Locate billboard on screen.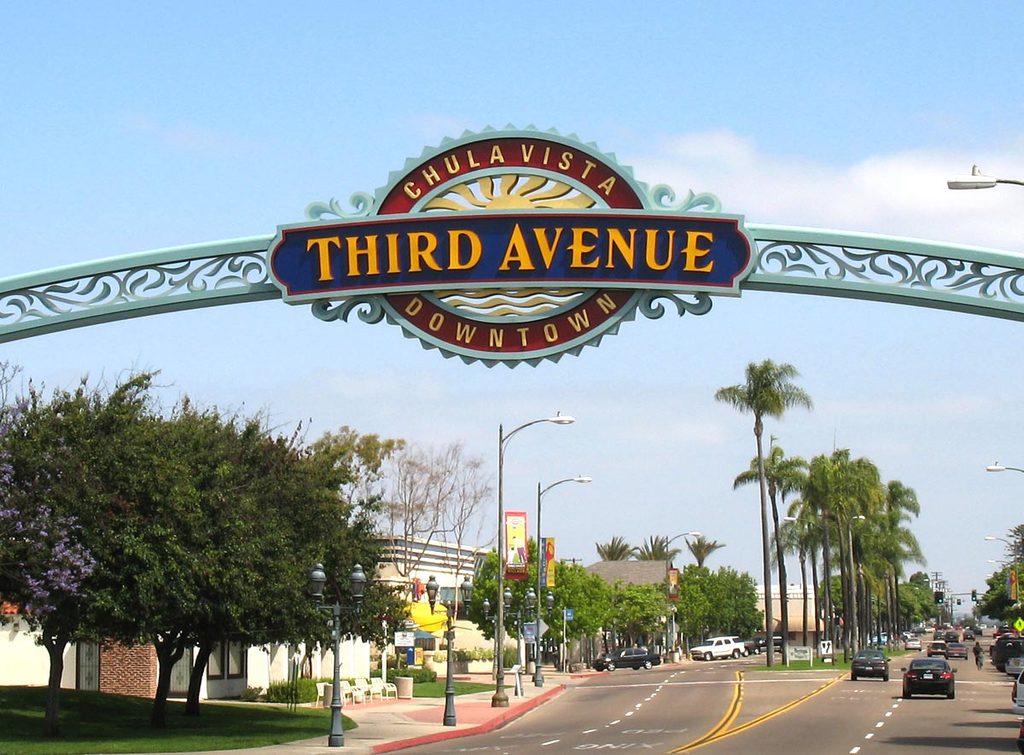
On screen at bbox=[504, 514, 527, 583].
